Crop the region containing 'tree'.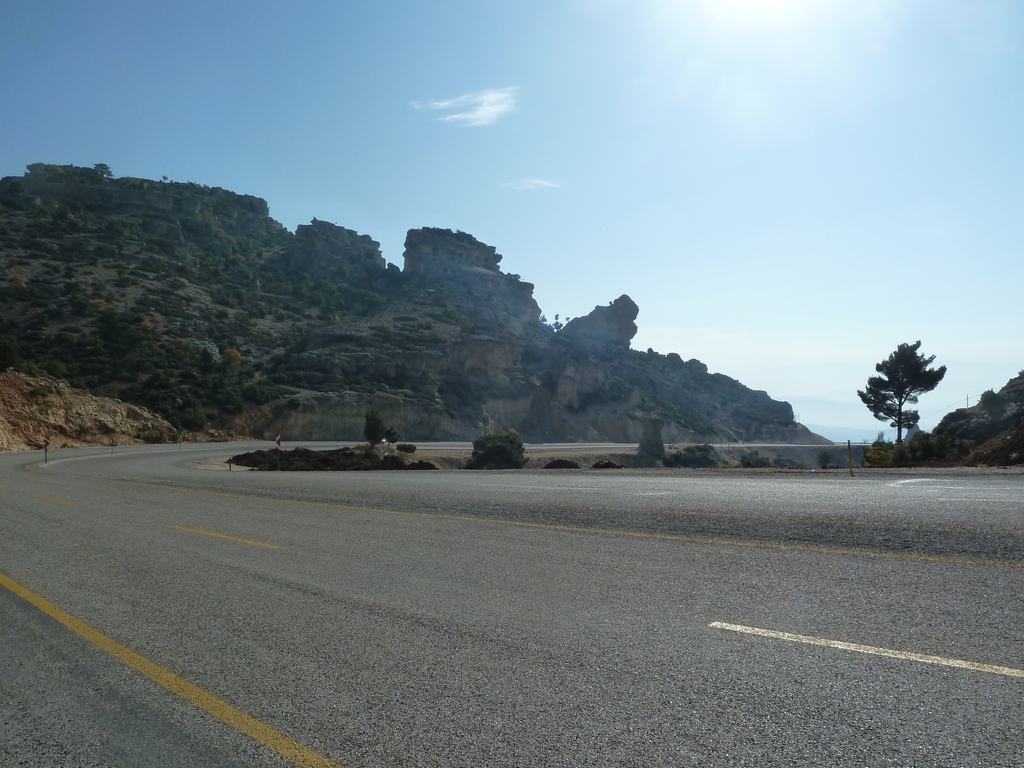
Crop region: rect(858, 341, 950, 447).
